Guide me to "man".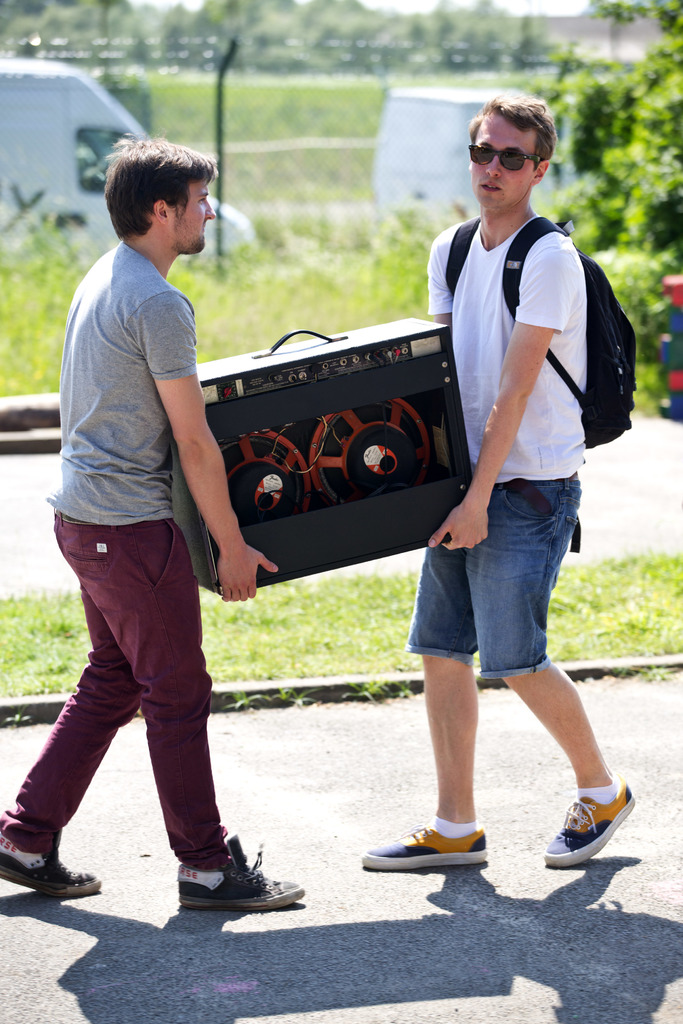
Guidance: [359, 94, 636, 867].
